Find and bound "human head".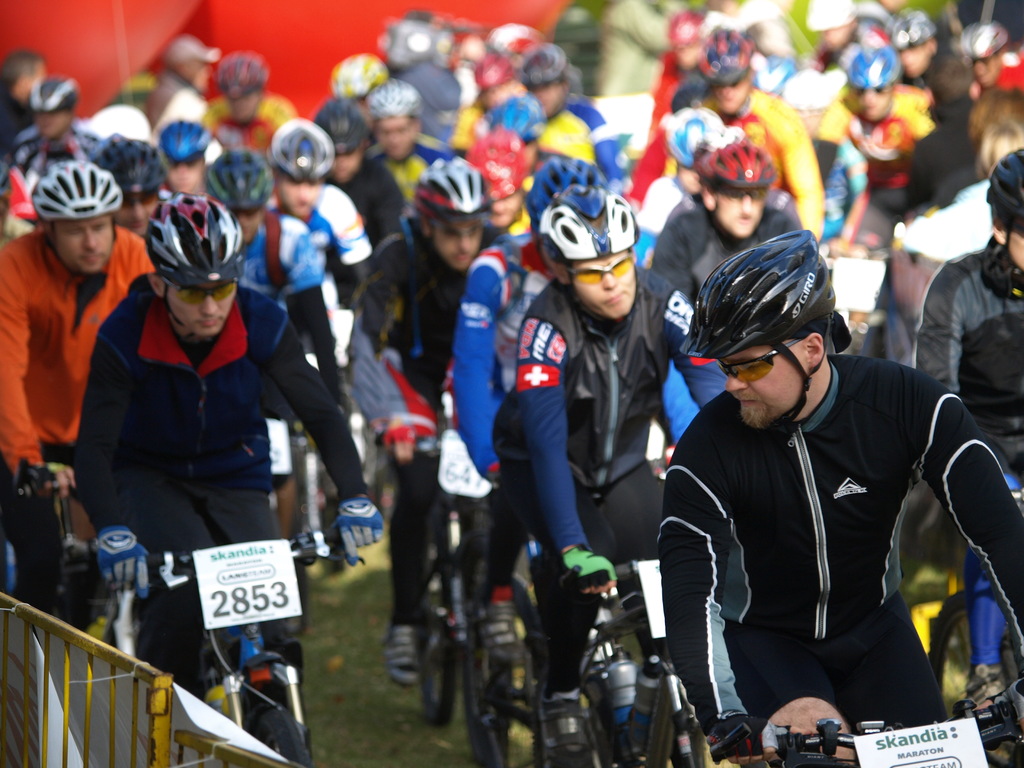
Bound: [left=810, top=0, right=866, bottom=56].
